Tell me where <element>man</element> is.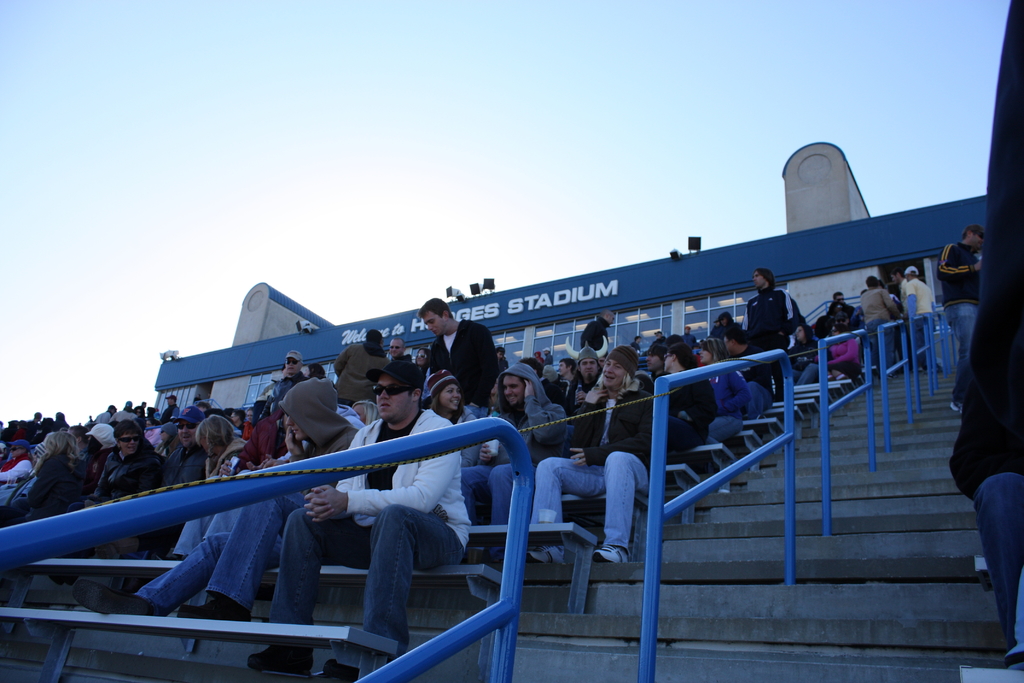
<element>man</element> is at [left=908, top=265, right=934, bottom=321].
